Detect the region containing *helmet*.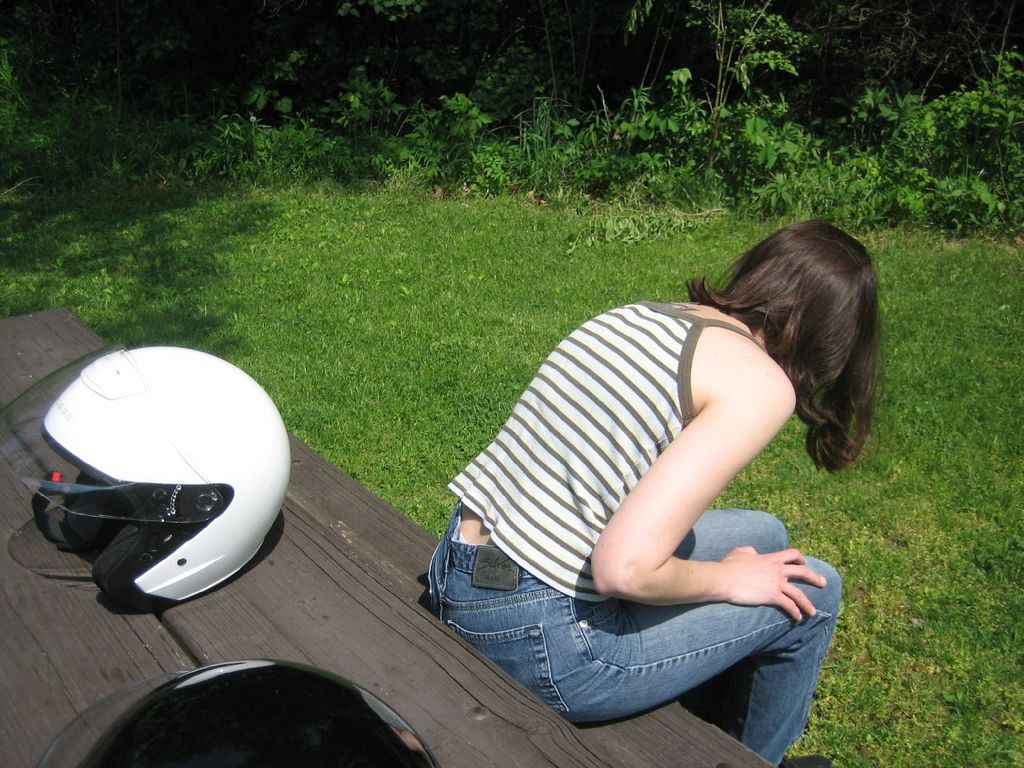
rect(40, 662, 430, 767).
